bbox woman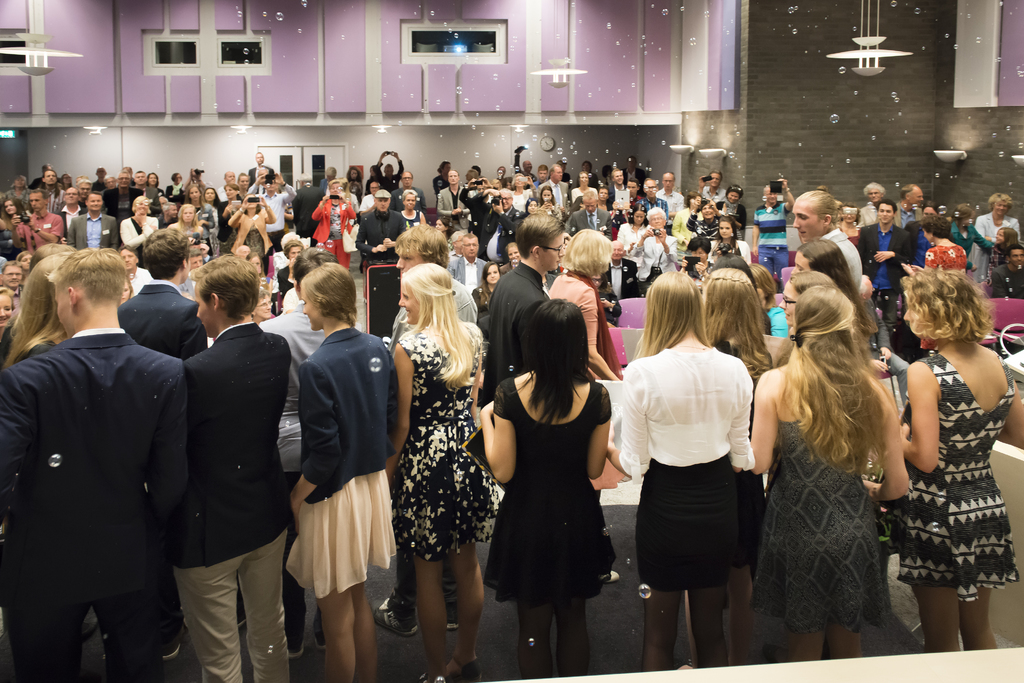
[x1=541, y1=182, x2=556, y2=210]
